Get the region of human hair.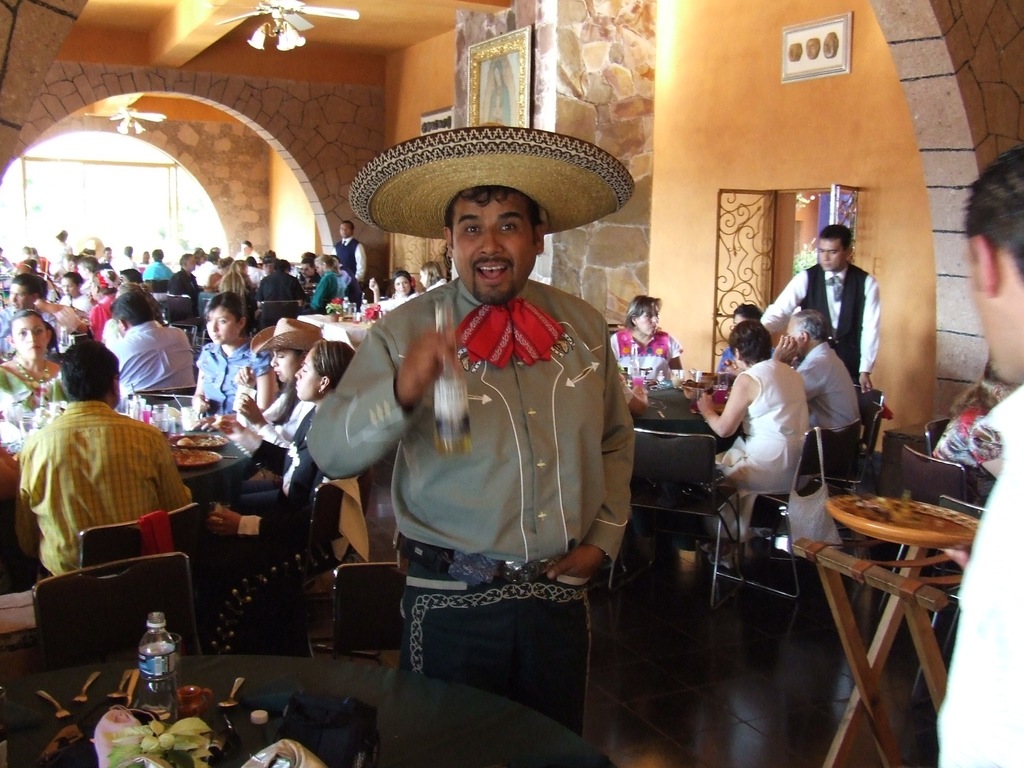
733,303,764,319.
